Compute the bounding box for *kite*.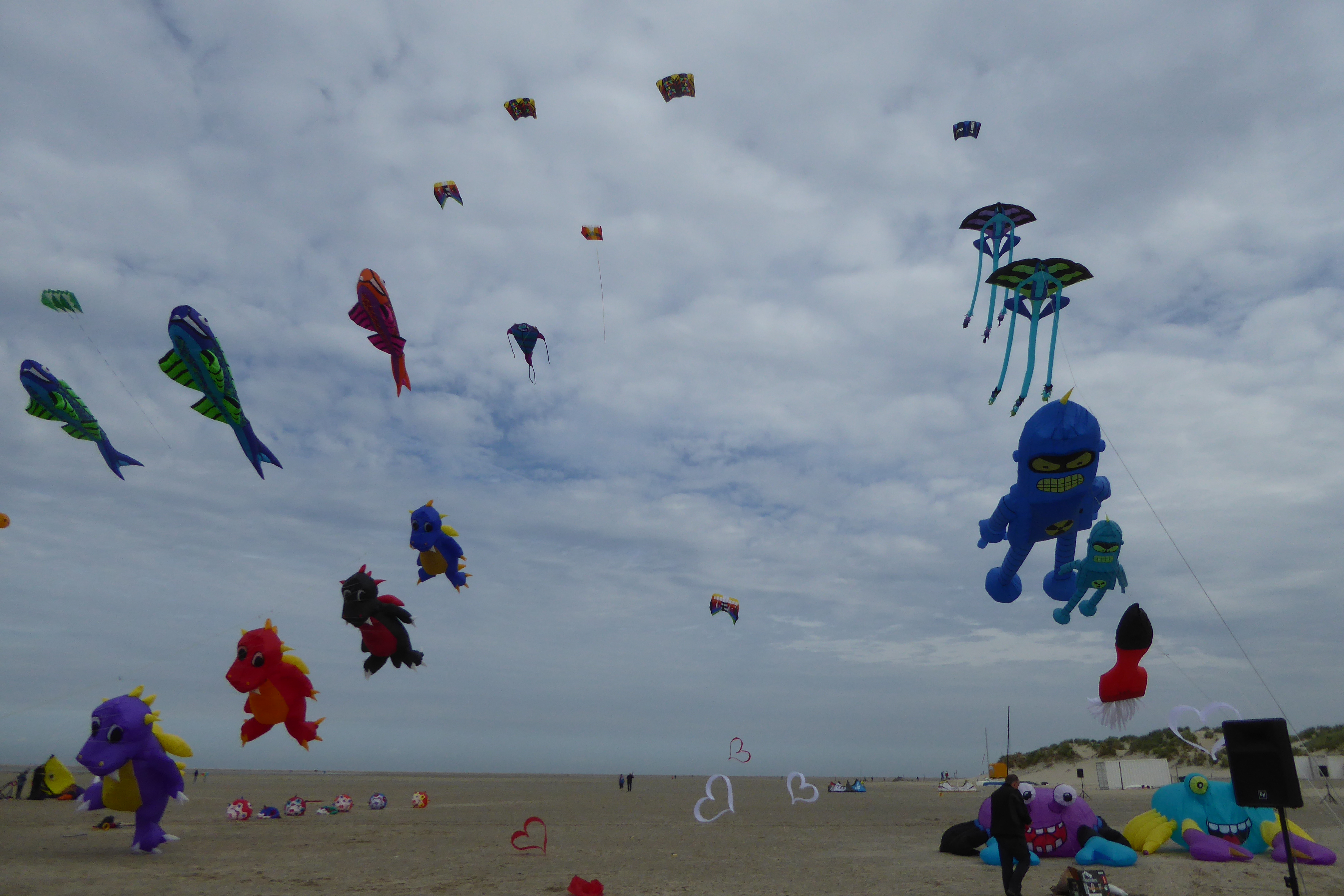
x1=0, y1=206, x2=20, y2=221.
